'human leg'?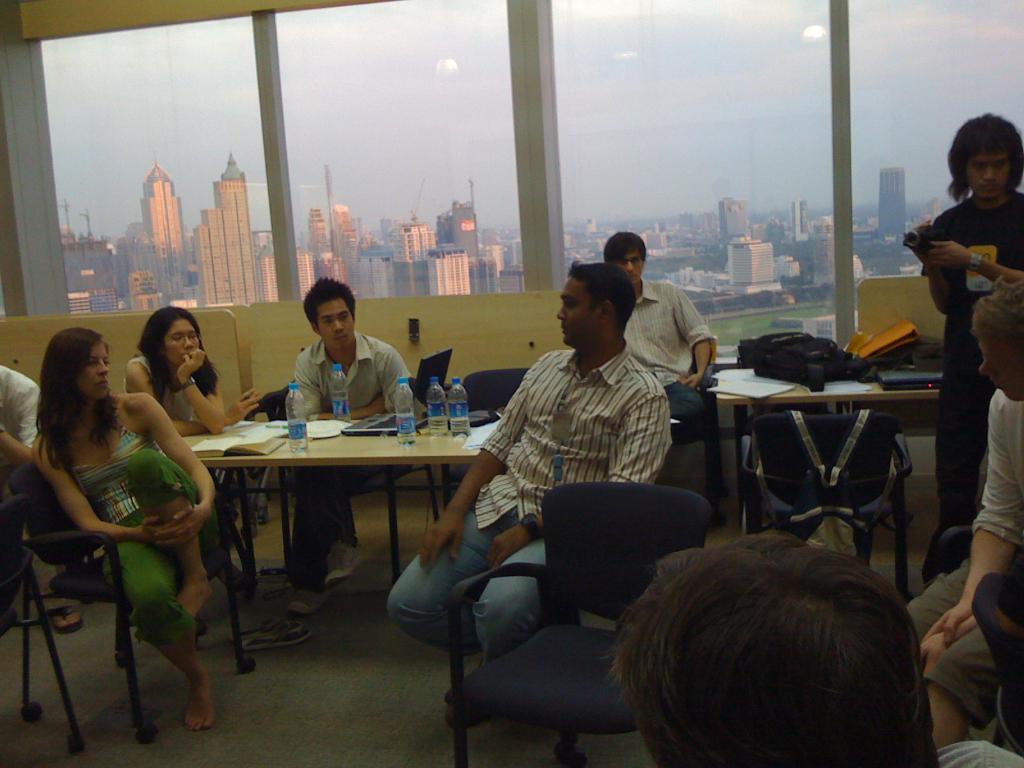
467/536/545/651
